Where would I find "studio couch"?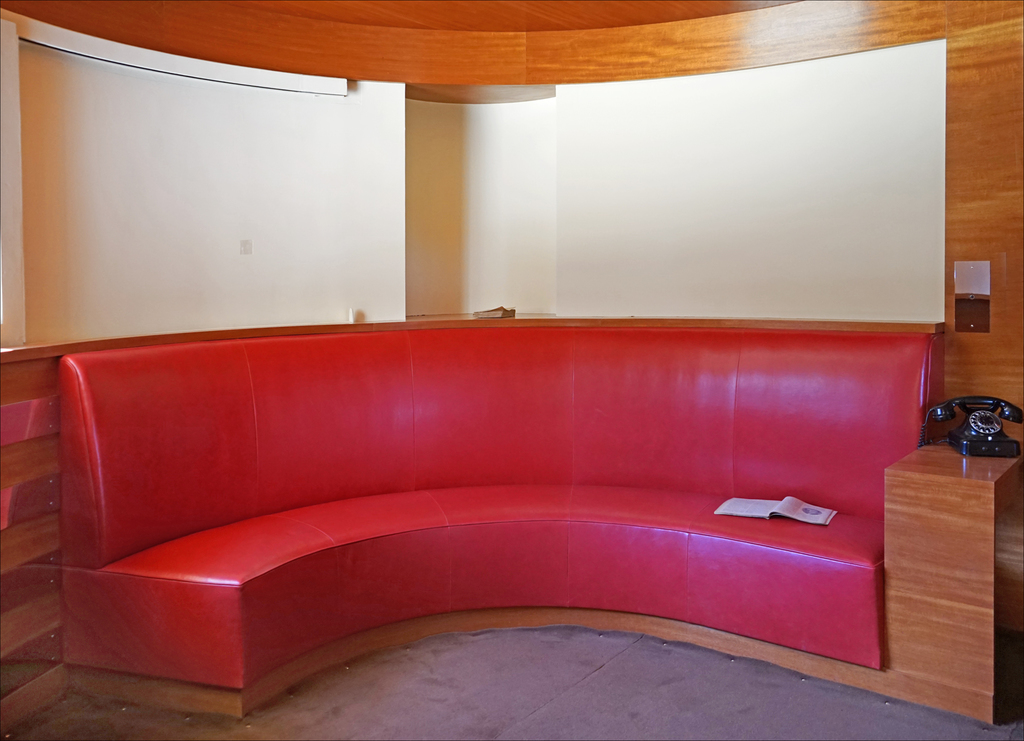
At [left=47, top=316, right=1023, bottom=721].
